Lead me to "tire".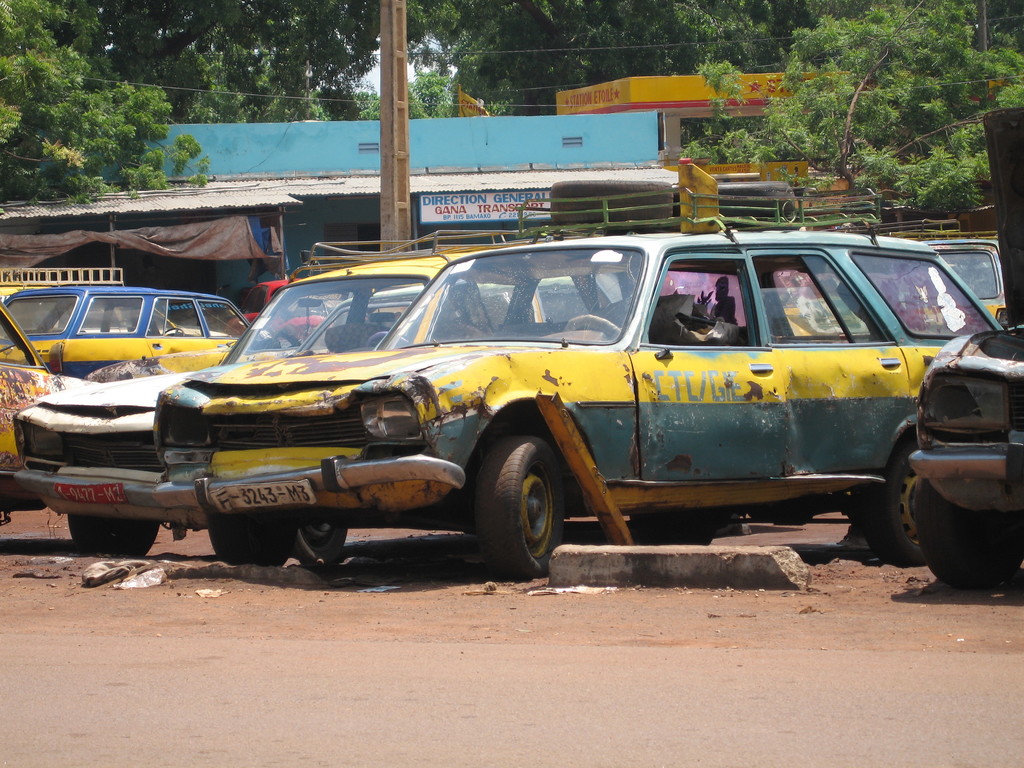
Lead to {"left": 861, "top": 442, "right": 932, "bottom": 565}.
